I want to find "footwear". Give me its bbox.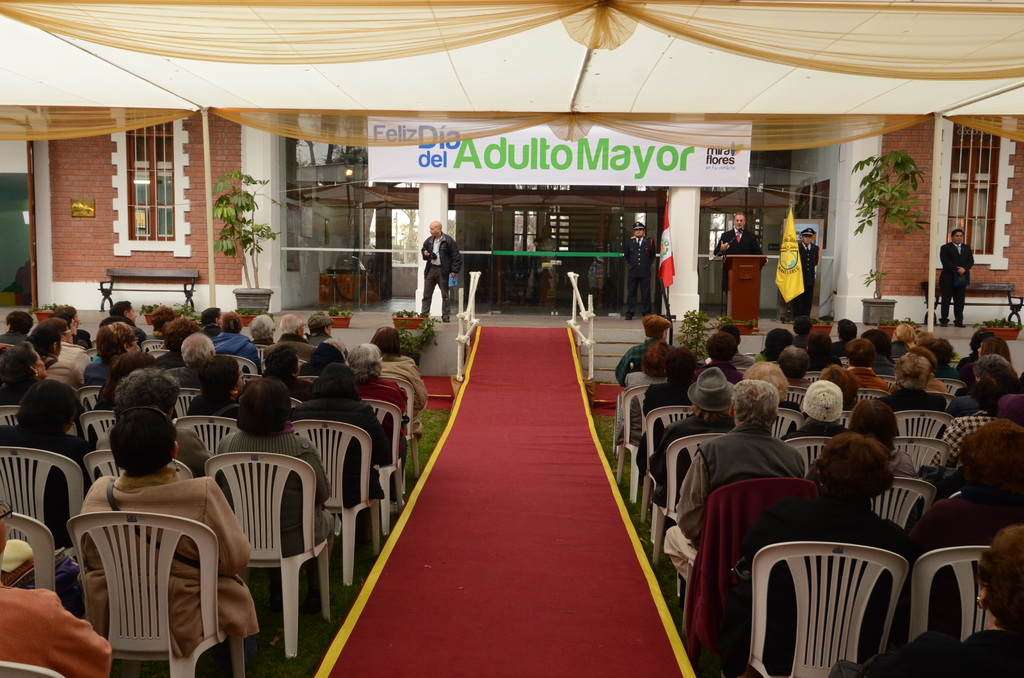
442 318 452 323.
